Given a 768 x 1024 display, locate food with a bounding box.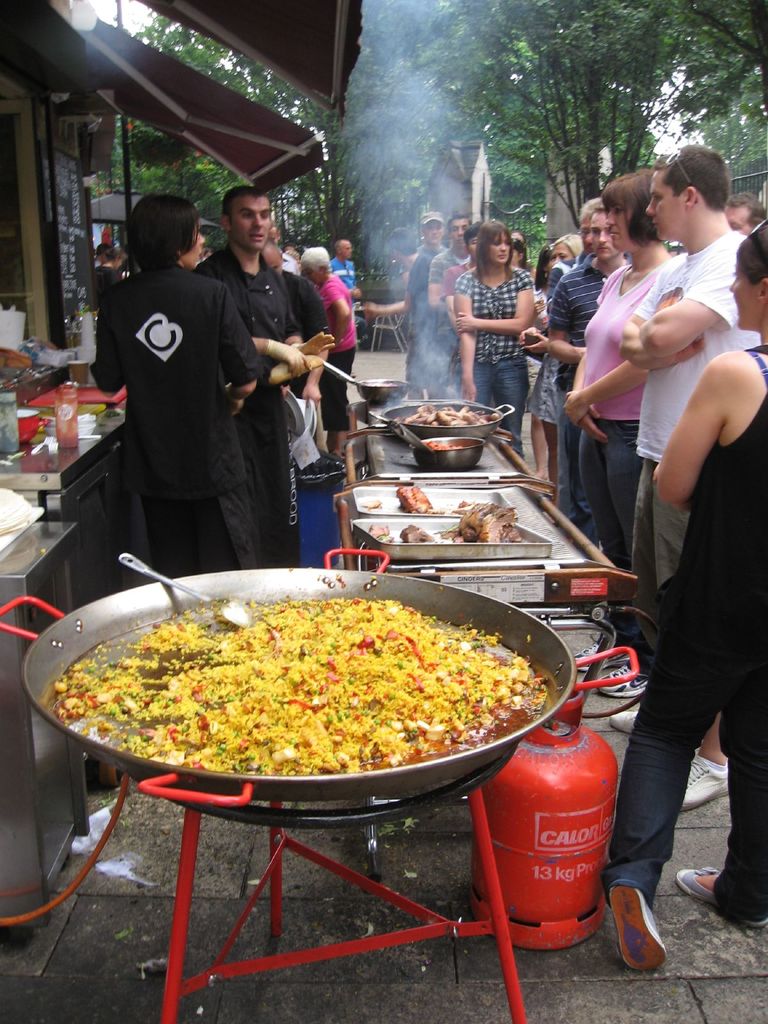
Located: <bbox>425, 442, 467, 447</bbox>.
